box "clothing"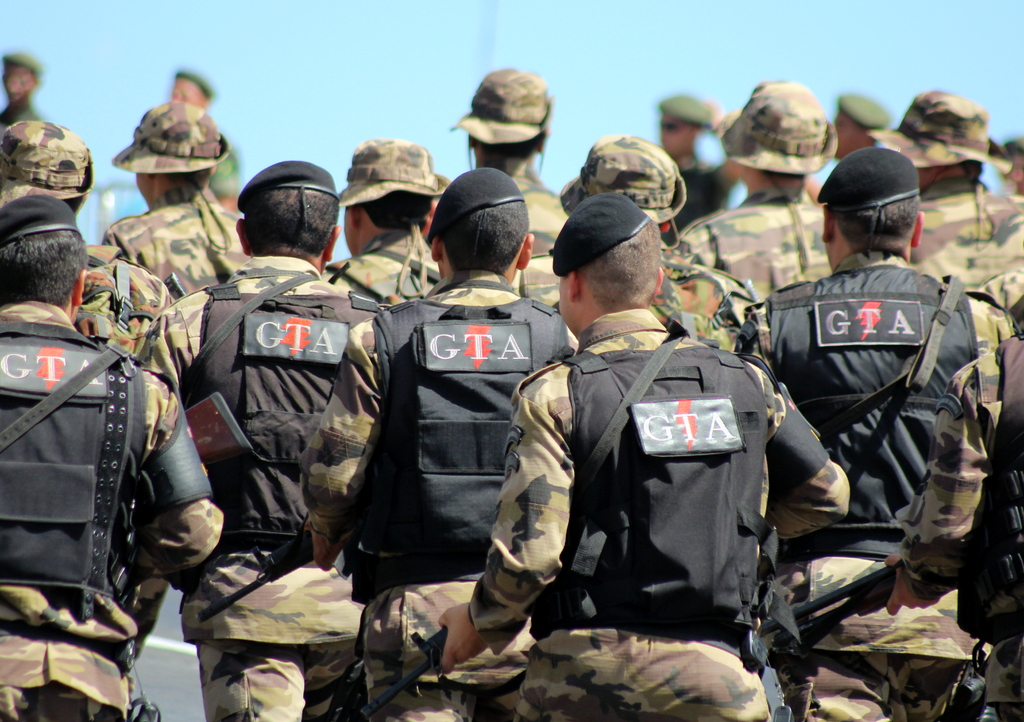
pyautogui.locateOnScreen(483, 292, 829, 682)
